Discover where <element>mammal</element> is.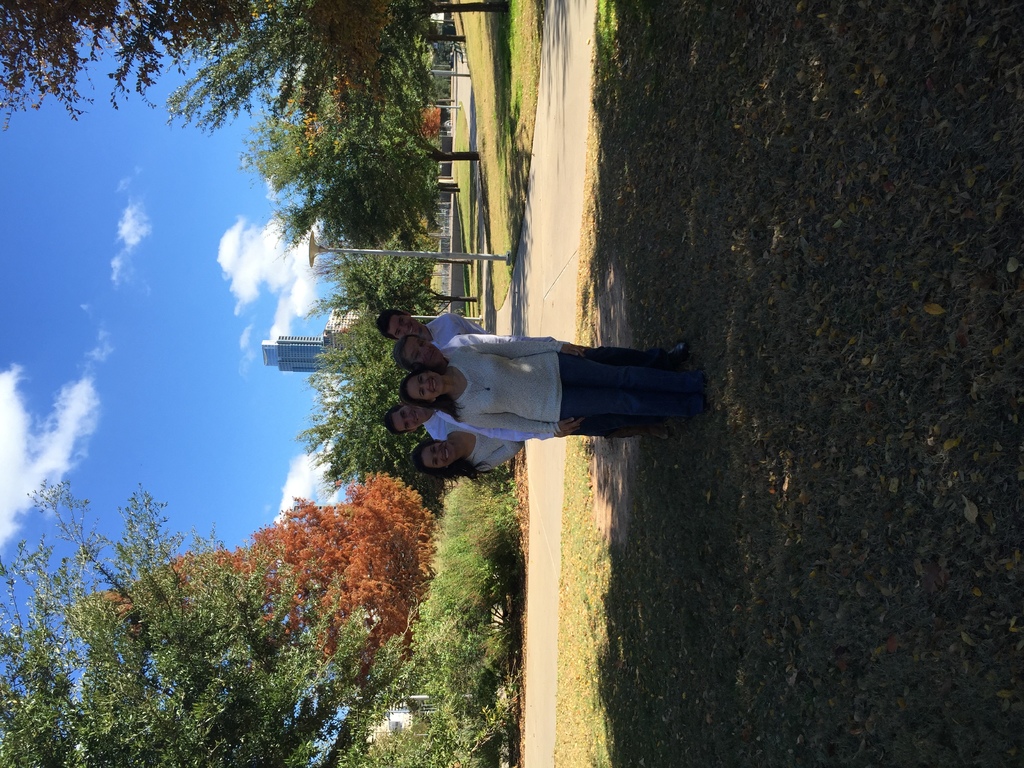
Discovered at x1=378 y1=309 x2=494 y2=349.
